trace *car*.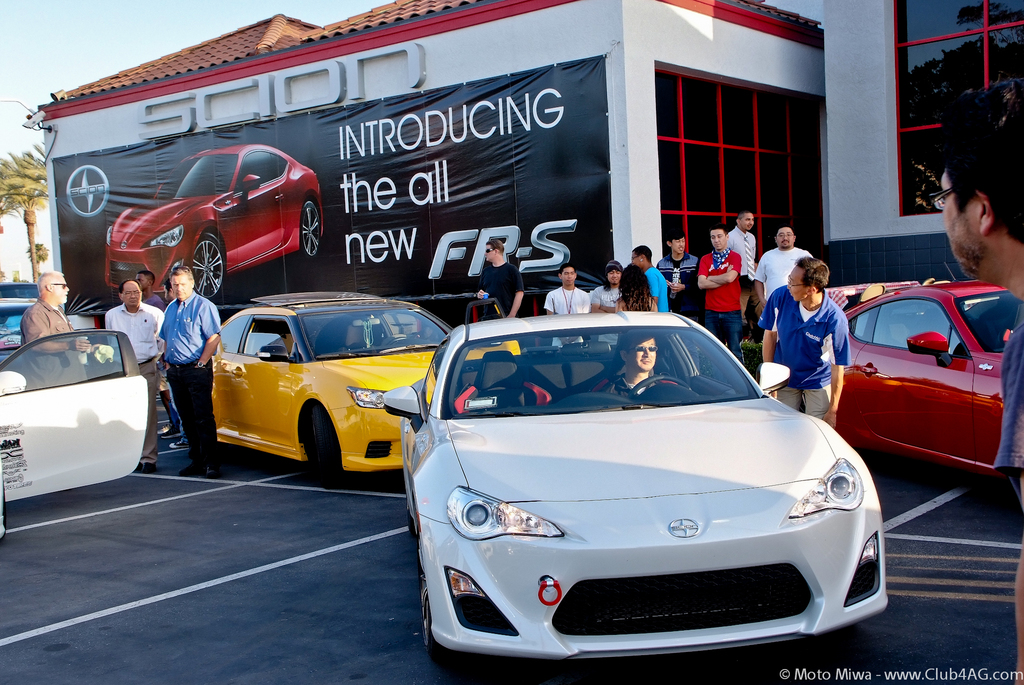
Traced to bbox=[205, 290, 516, 489].
